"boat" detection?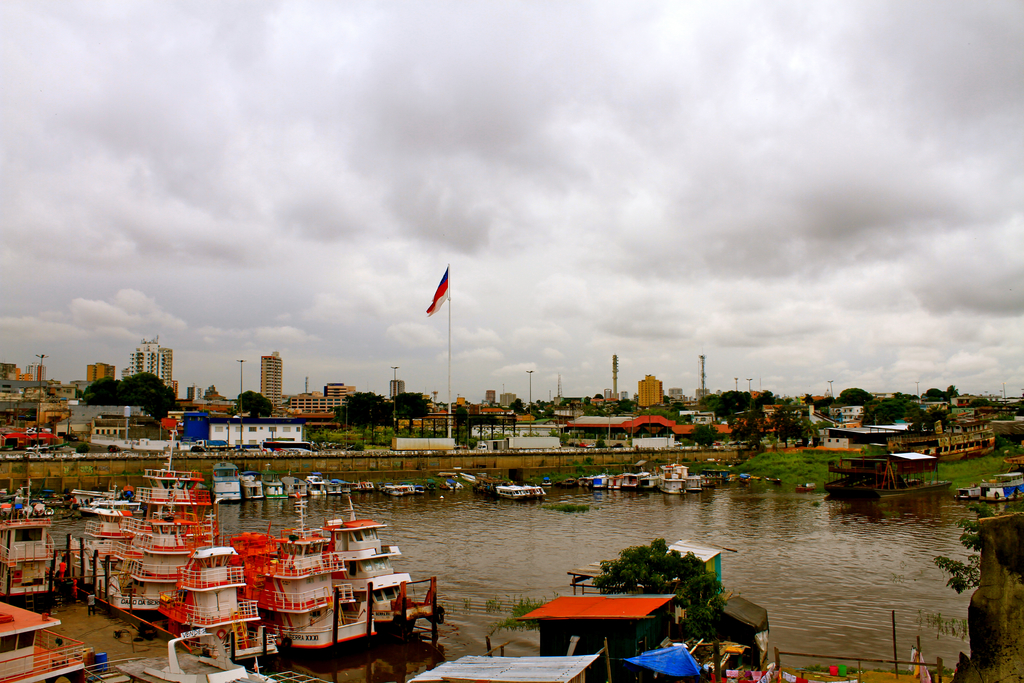
258 471 283 500
